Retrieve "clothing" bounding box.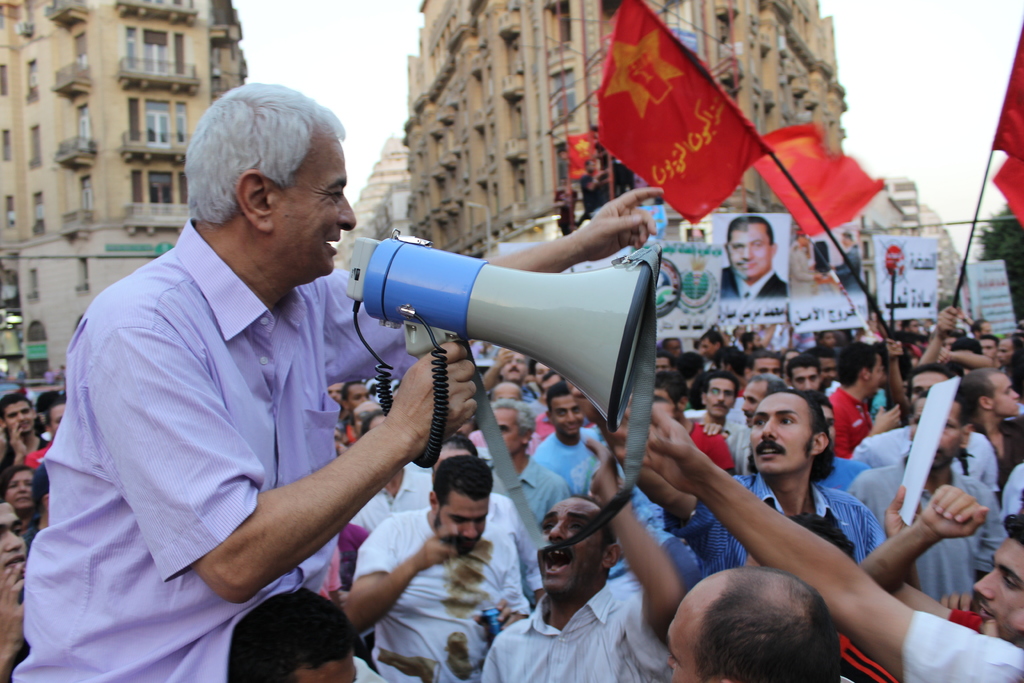
Bounding box: box(524, 424, 600, 492).
